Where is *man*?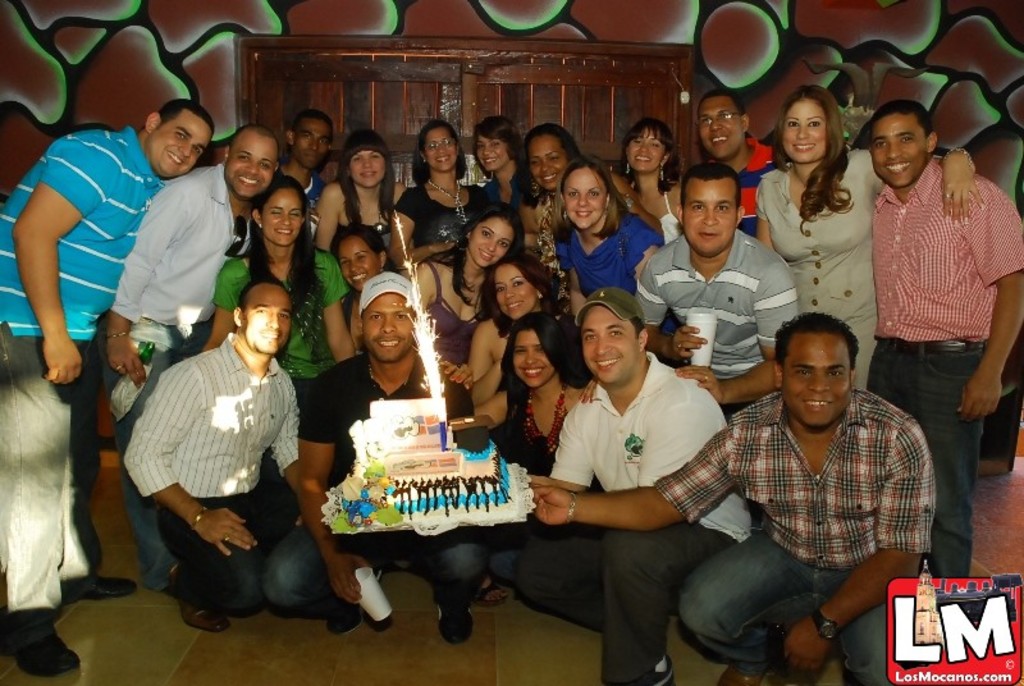
(279,111,334,223).
